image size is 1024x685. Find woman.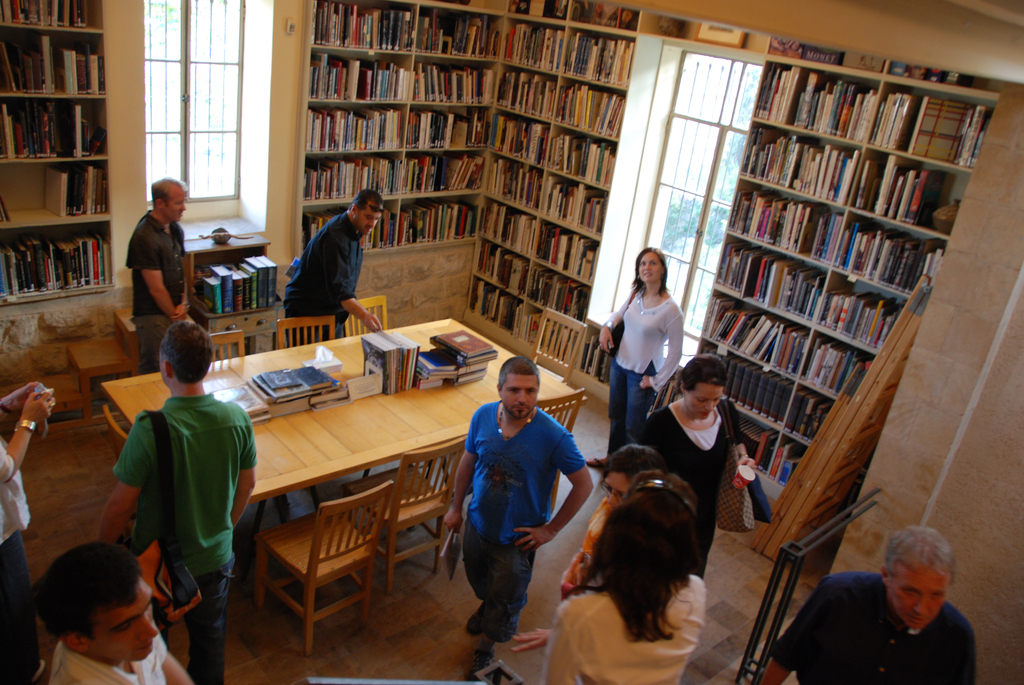
Rect(522, 453, 717, 684).
